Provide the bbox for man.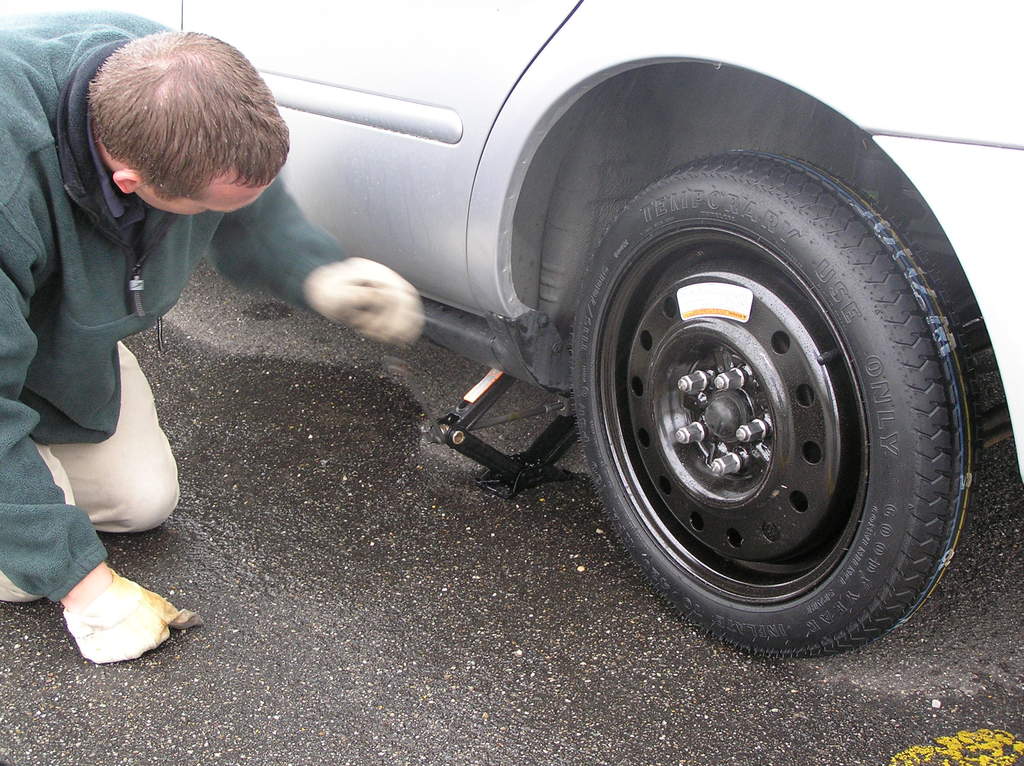
(0,20,292,532).
